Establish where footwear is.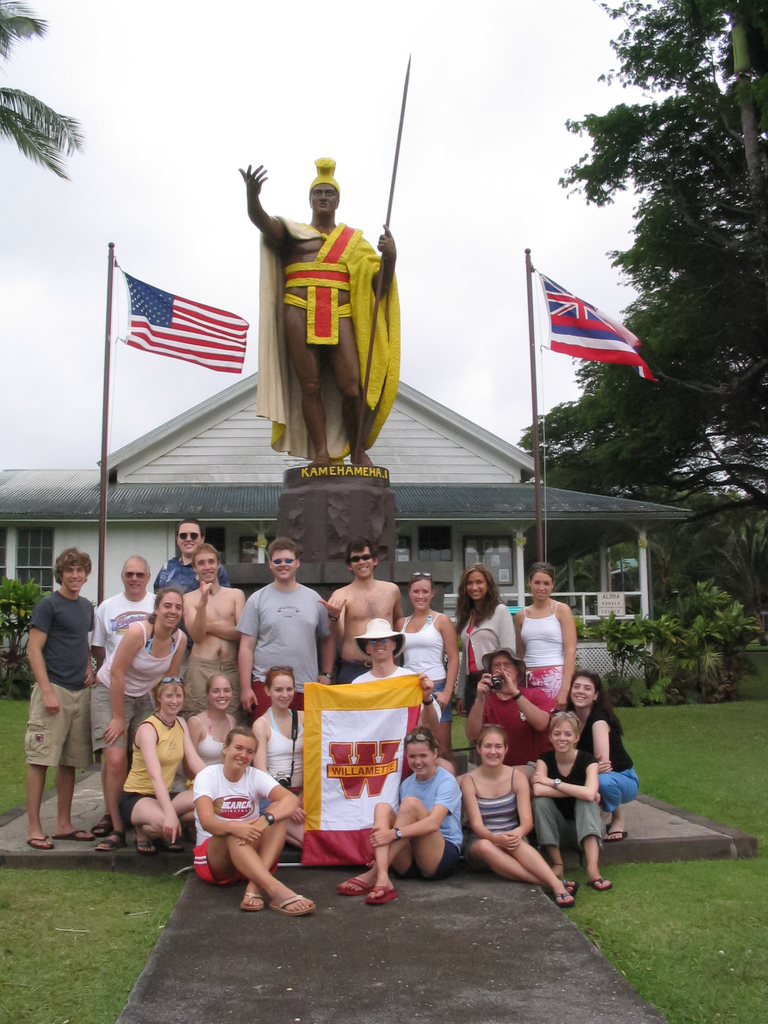
Established at [left=91, top=824, right=129, bottom=856].
